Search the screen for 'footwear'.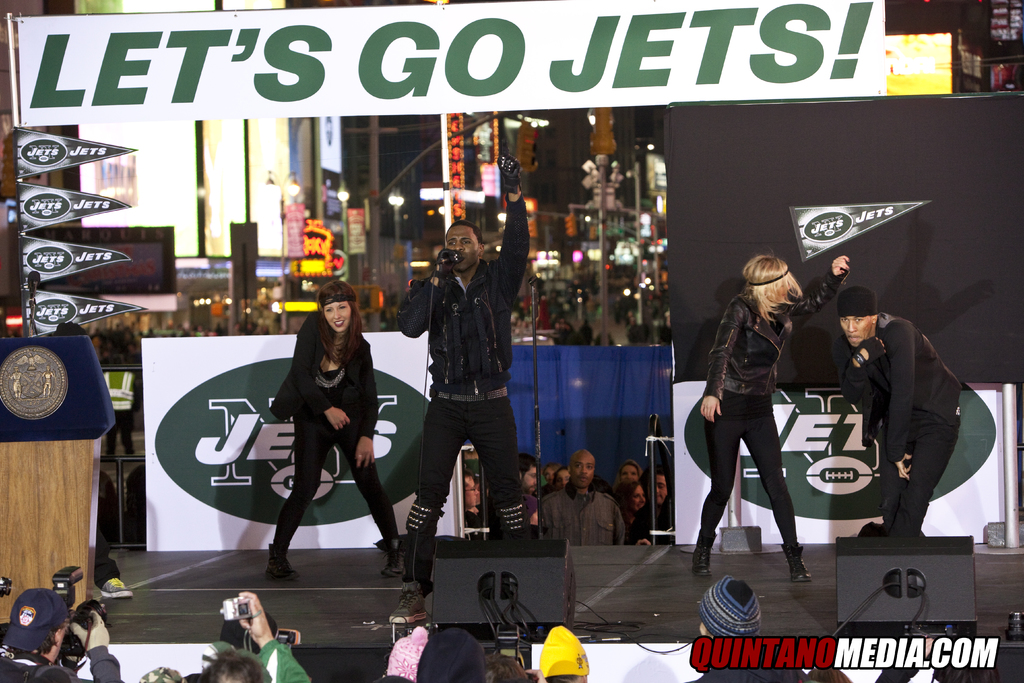
Found at [x1=99, y1=573, x2=135, y2=602].
